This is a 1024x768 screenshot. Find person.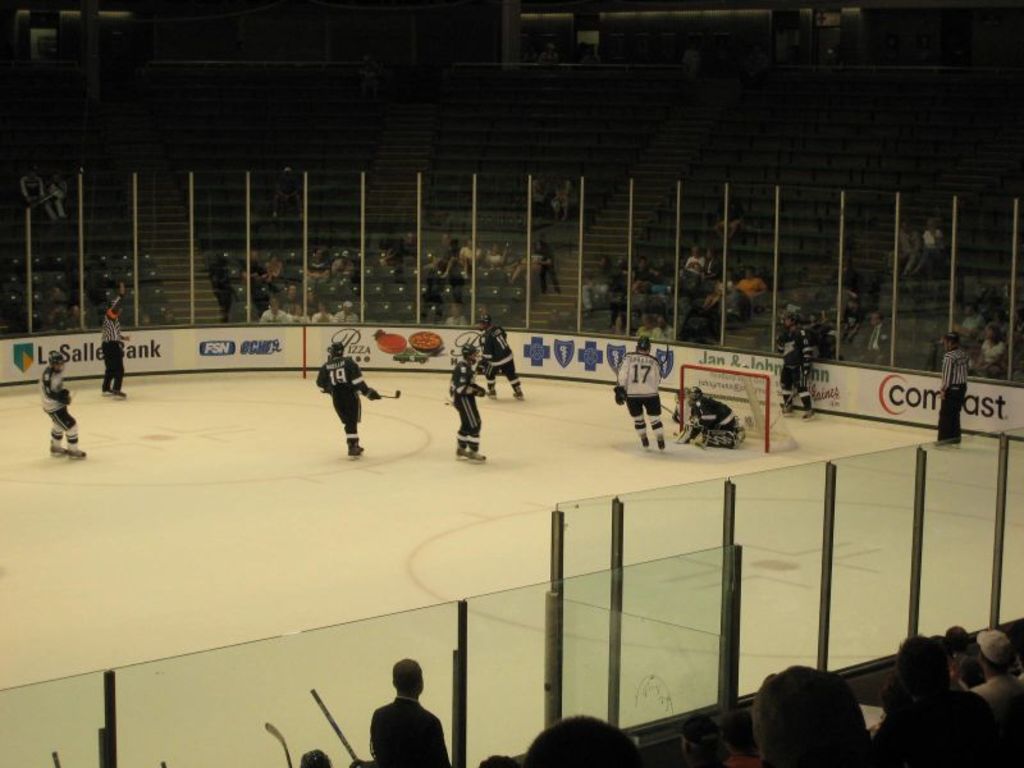
Bounding box: left=906, top=214, right=951, bottom=279.
